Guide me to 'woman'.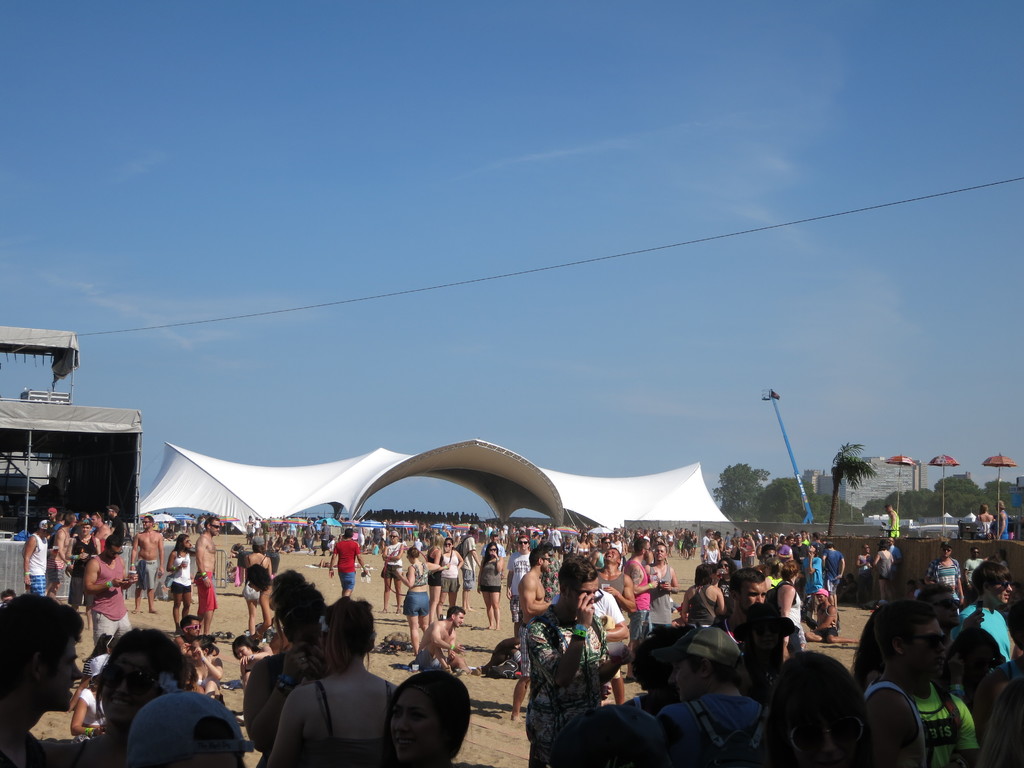
Guidance: box=[477, 543, 504, 630].
